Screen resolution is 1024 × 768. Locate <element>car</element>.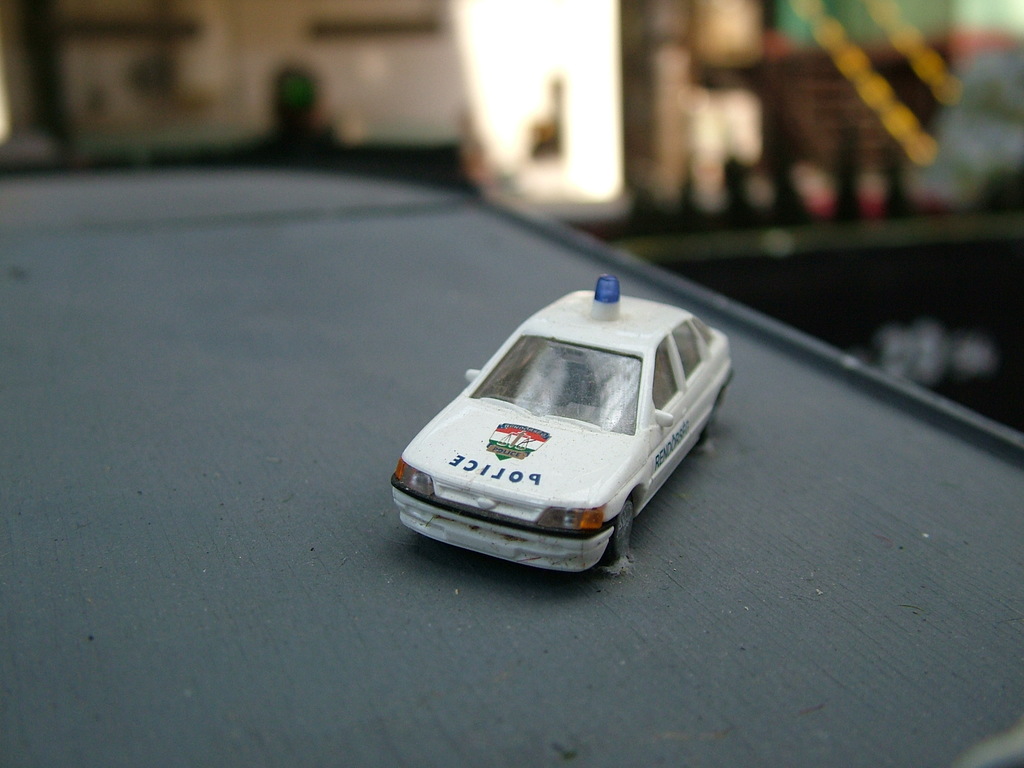
select_region(389, 276, 737, 572).
